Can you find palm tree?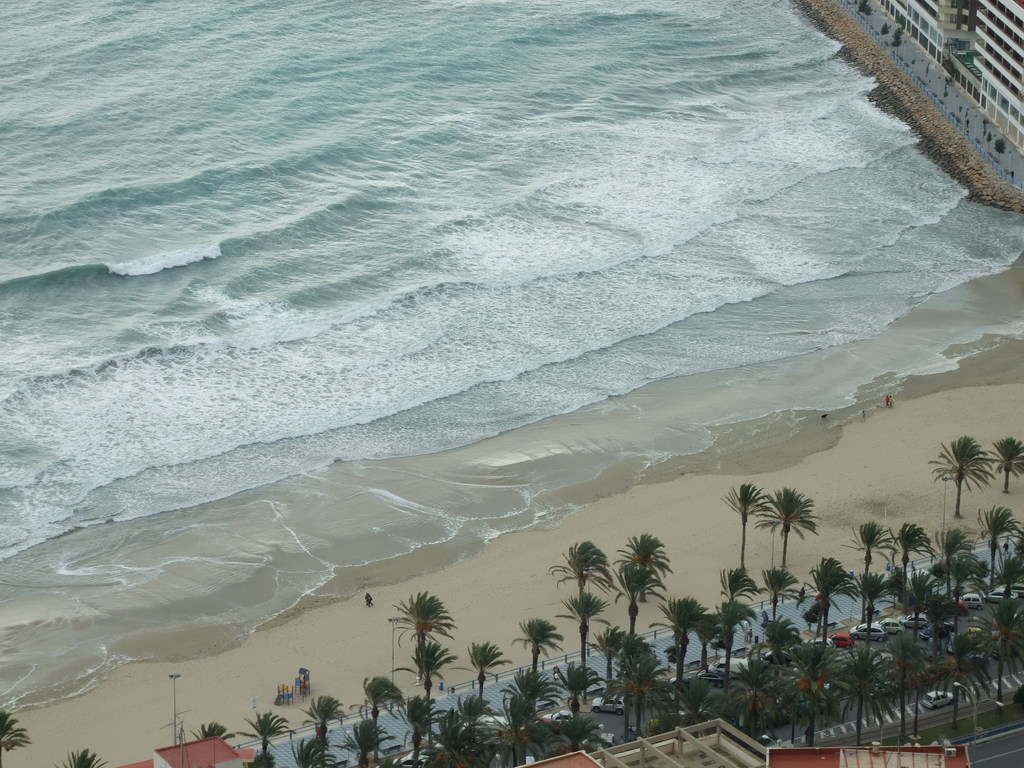
Yes, bounding box: select_region(312, 695, 324, 746).
